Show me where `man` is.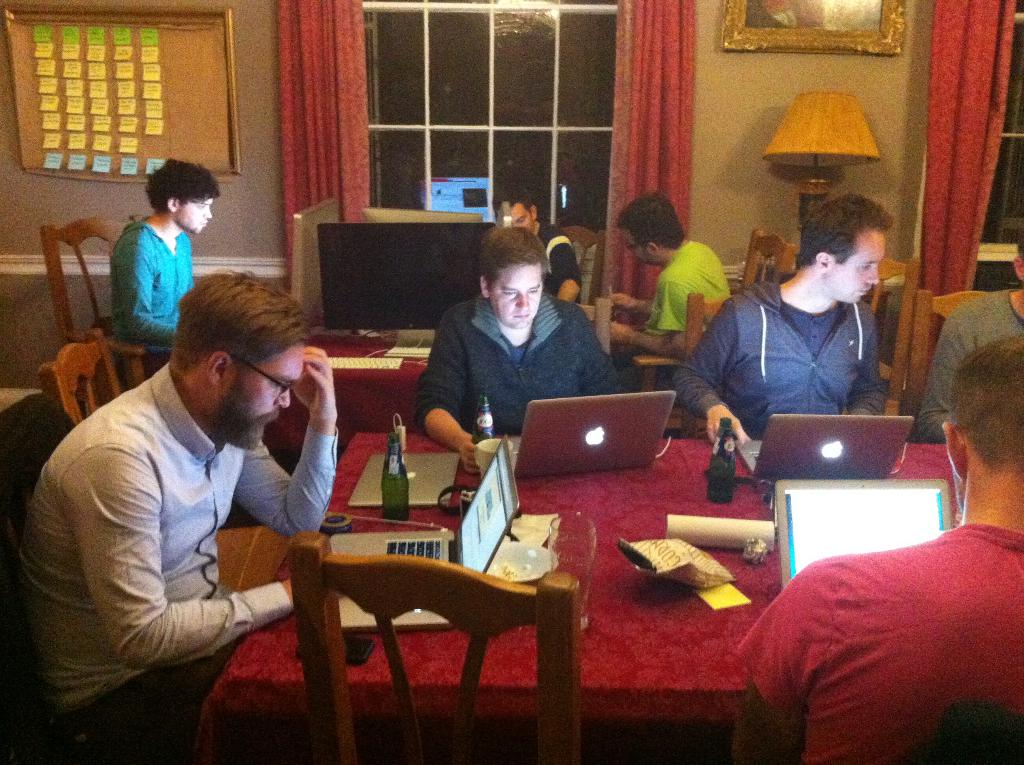
`man` is at 410, 221, 627, 482.
